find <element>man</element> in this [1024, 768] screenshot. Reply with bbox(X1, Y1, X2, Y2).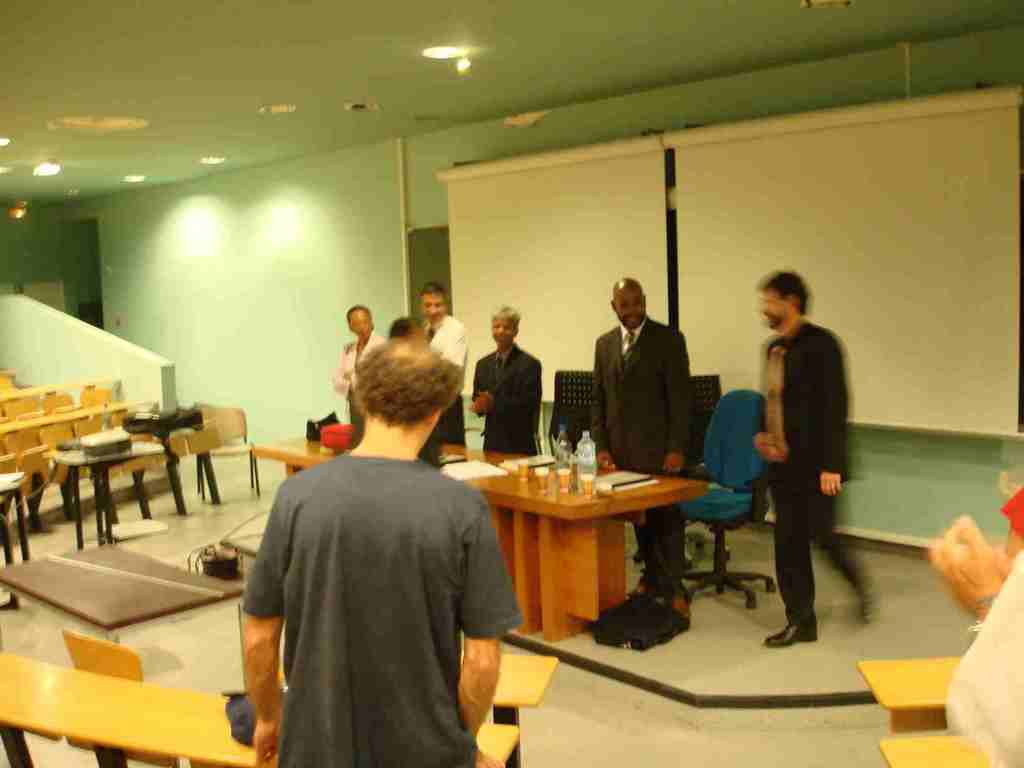
bbox(464, 296, 546, 452).
